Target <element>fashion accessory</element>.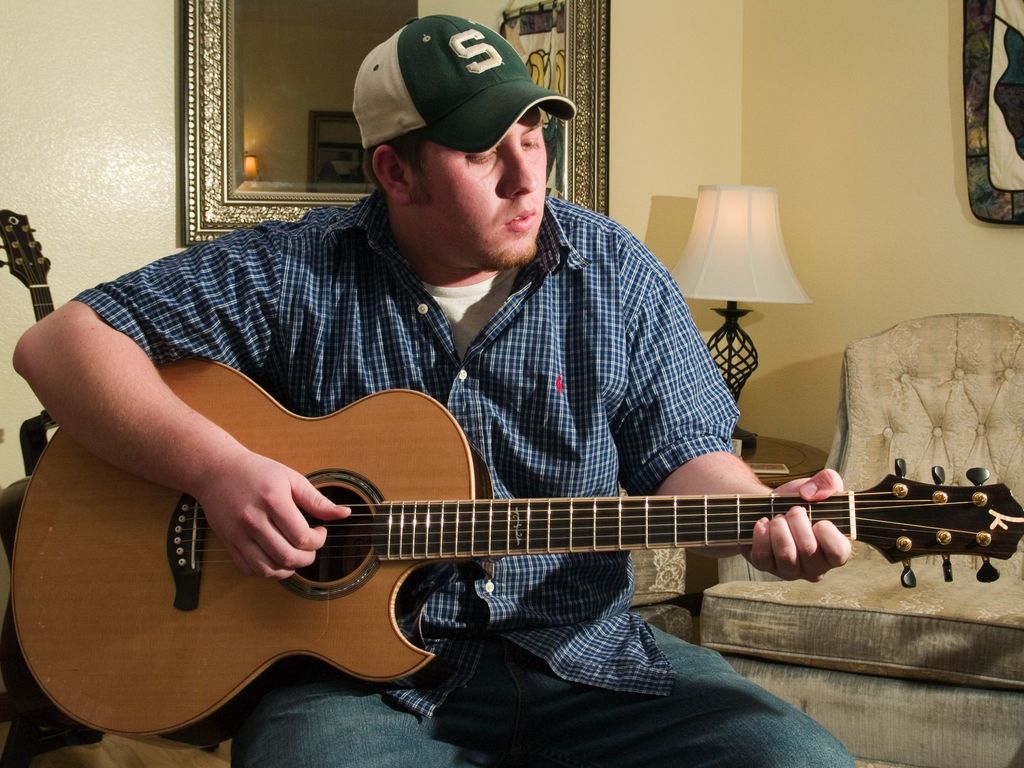
Target region: bbox(327, 2, 590, 177).
